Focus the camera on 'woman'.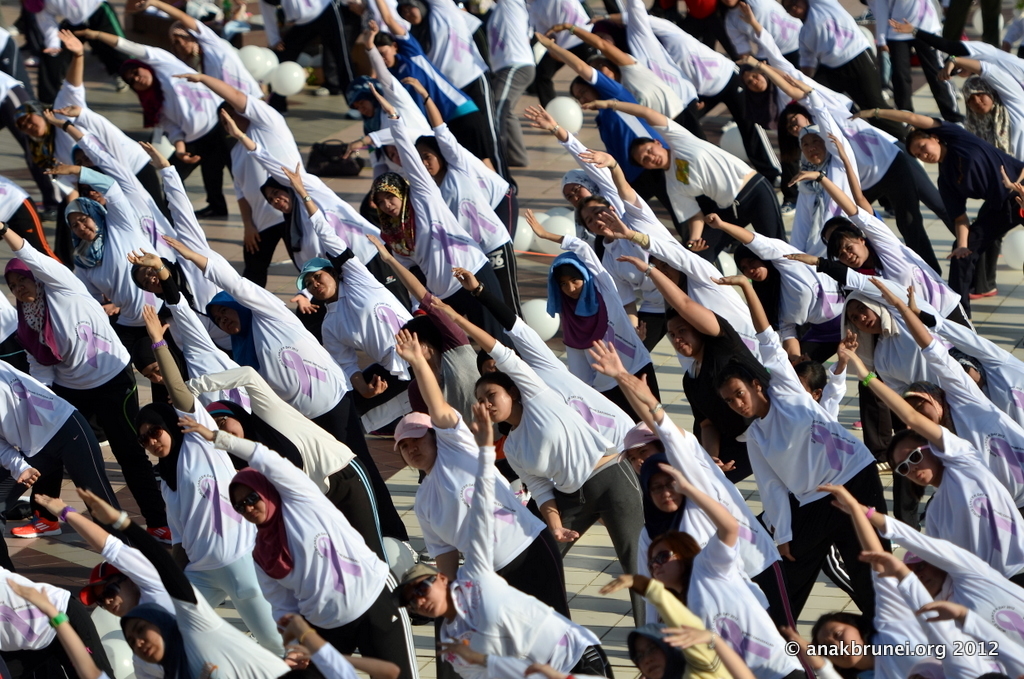
Focus region: <region>71, 27, 252, 229</region>.
